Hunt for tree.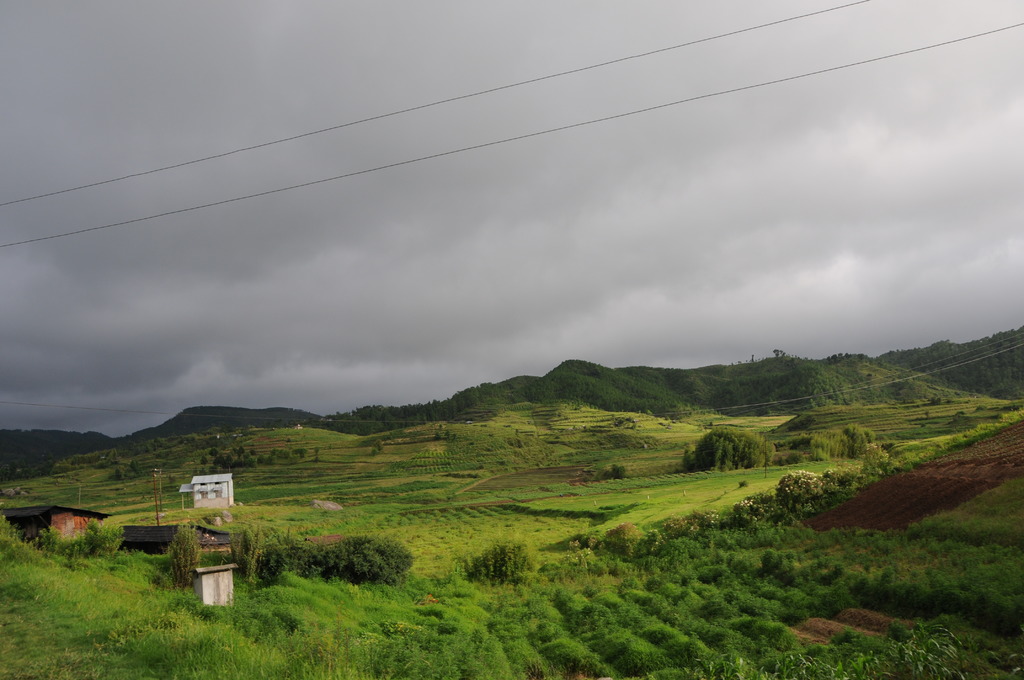
Hunted down at left=781, top=423, right=879, bottom=463.
